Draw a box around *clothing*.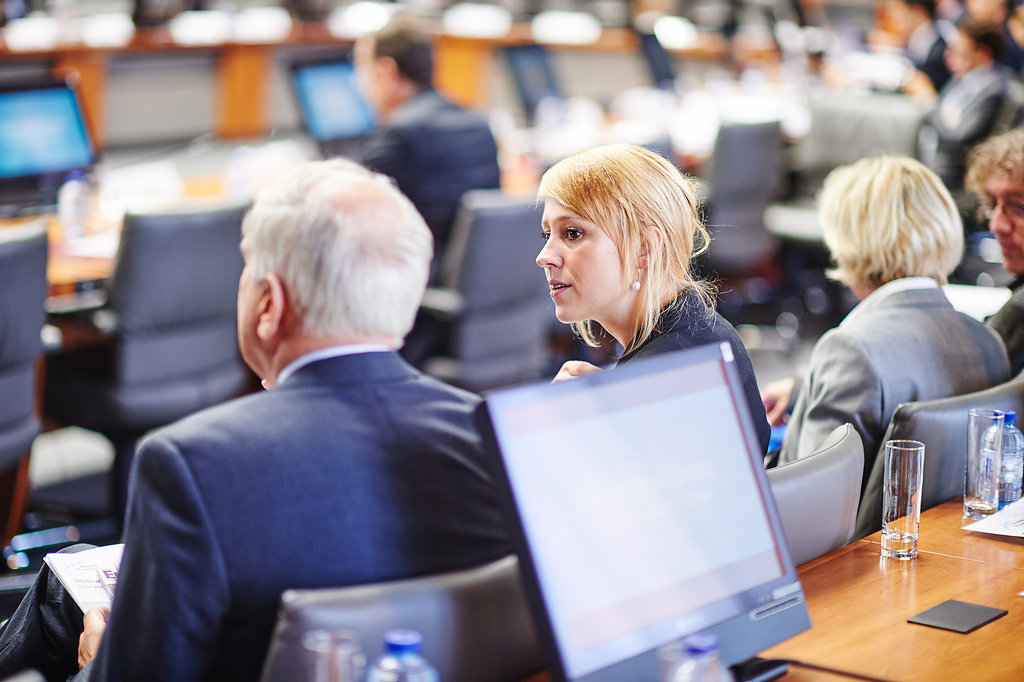
bbox(611, 277, 771, 469).
